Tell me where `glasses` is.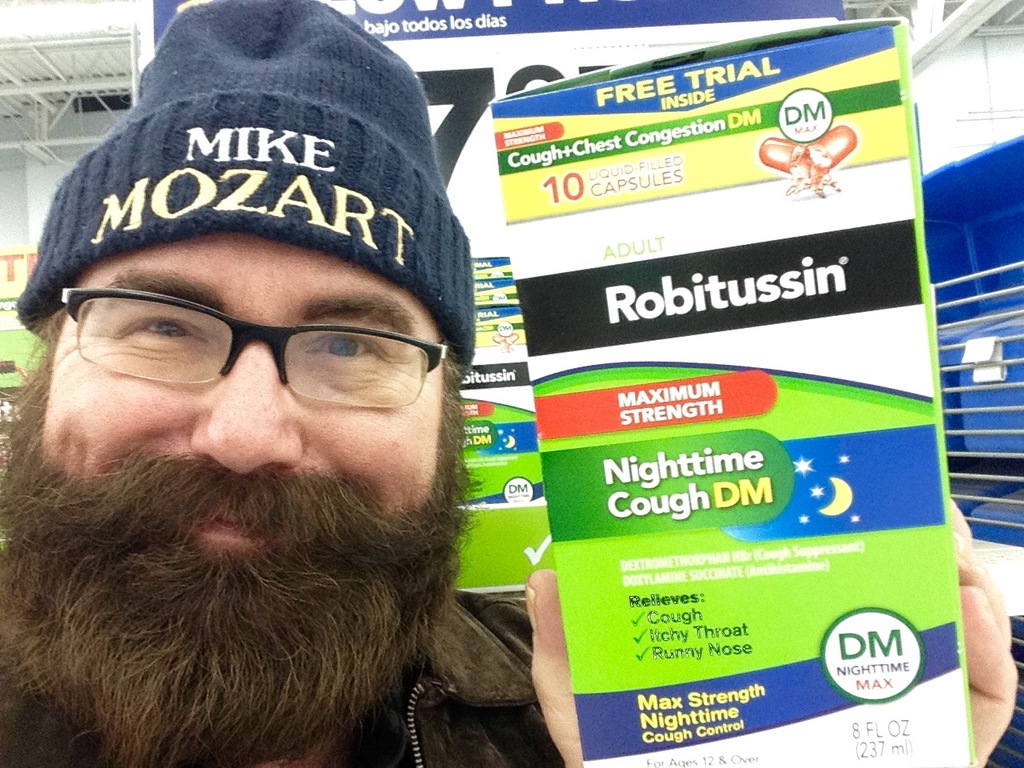
`glasses` is at (49,294,446,414).
